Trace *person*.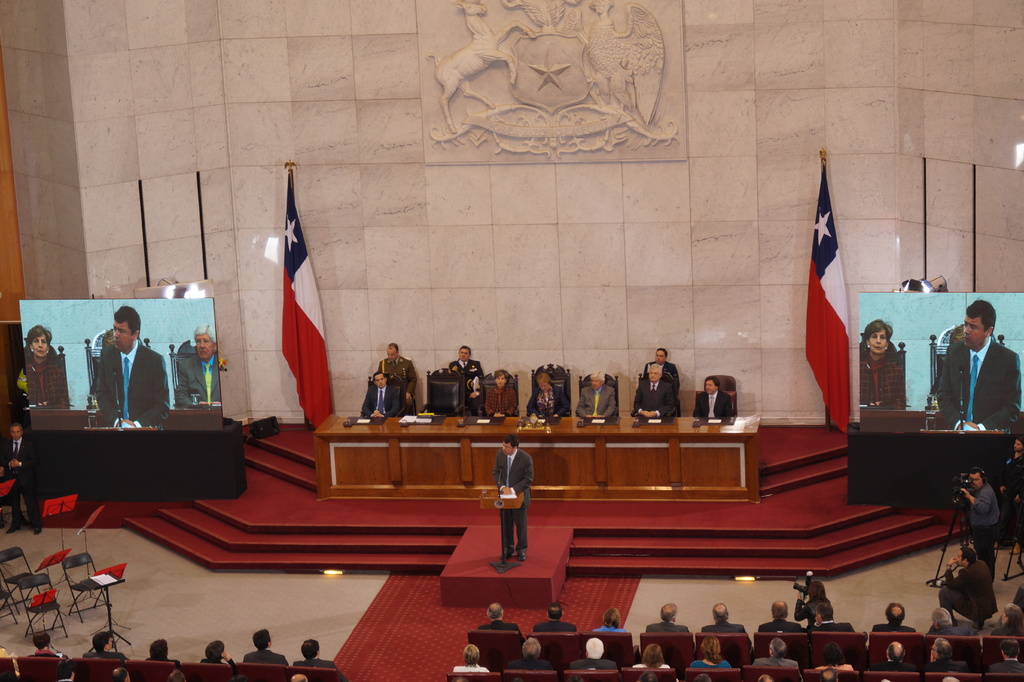
Traced to x1=84, y1=628, x2=128, y2=664.
